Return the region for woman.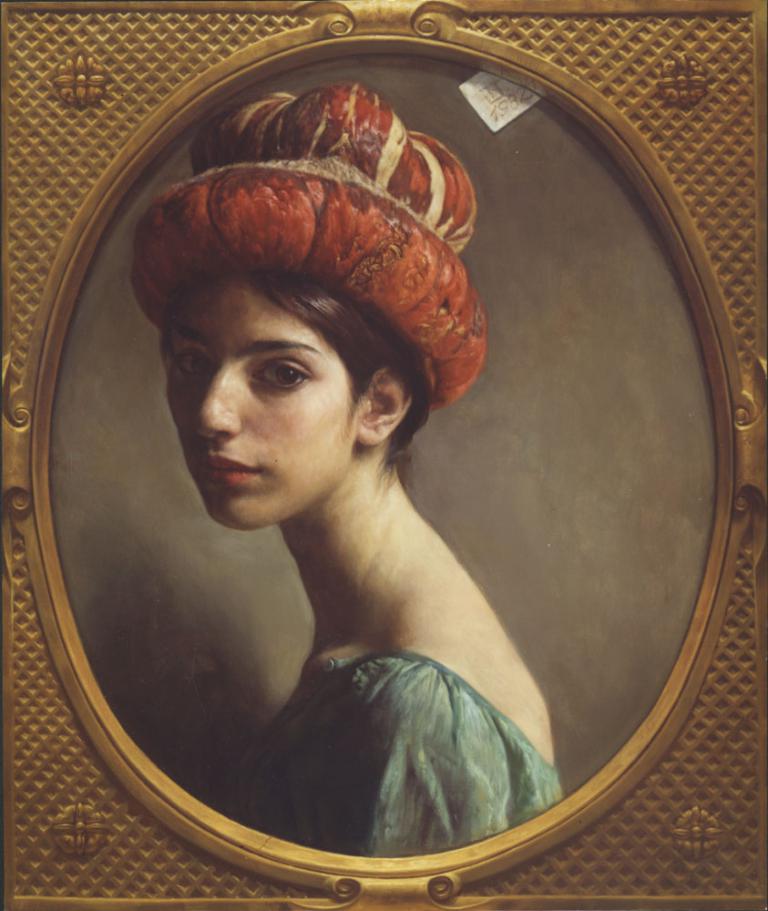
(129,86,599,862).
